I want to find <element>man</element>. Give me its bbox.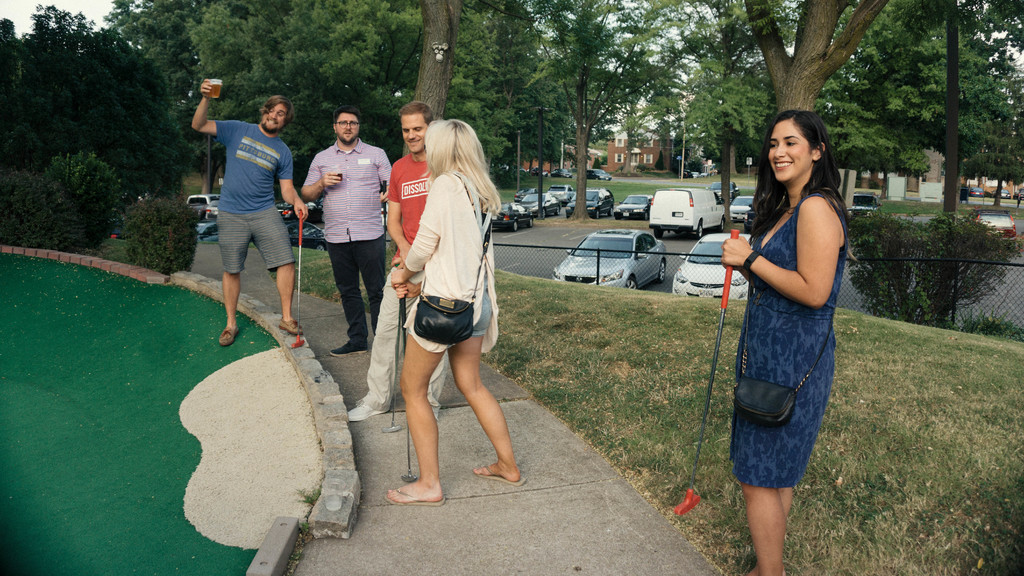
346/97/450/424.
